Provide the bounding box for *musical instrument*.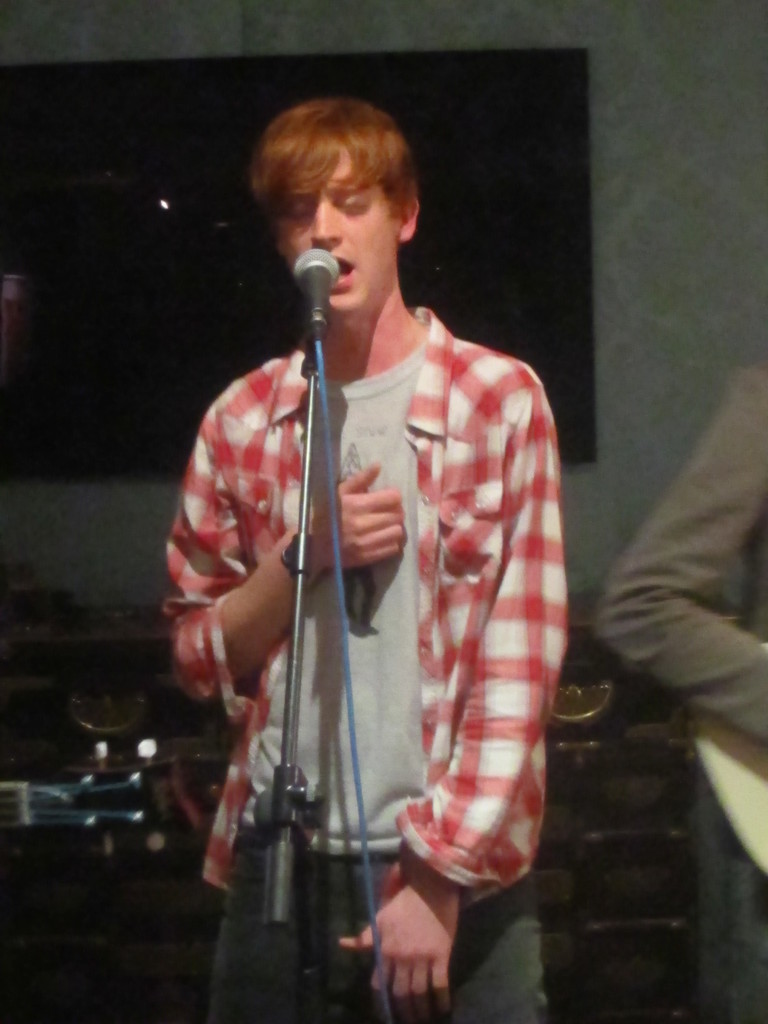
[left=687, top=626, right=767, bottom=885].
